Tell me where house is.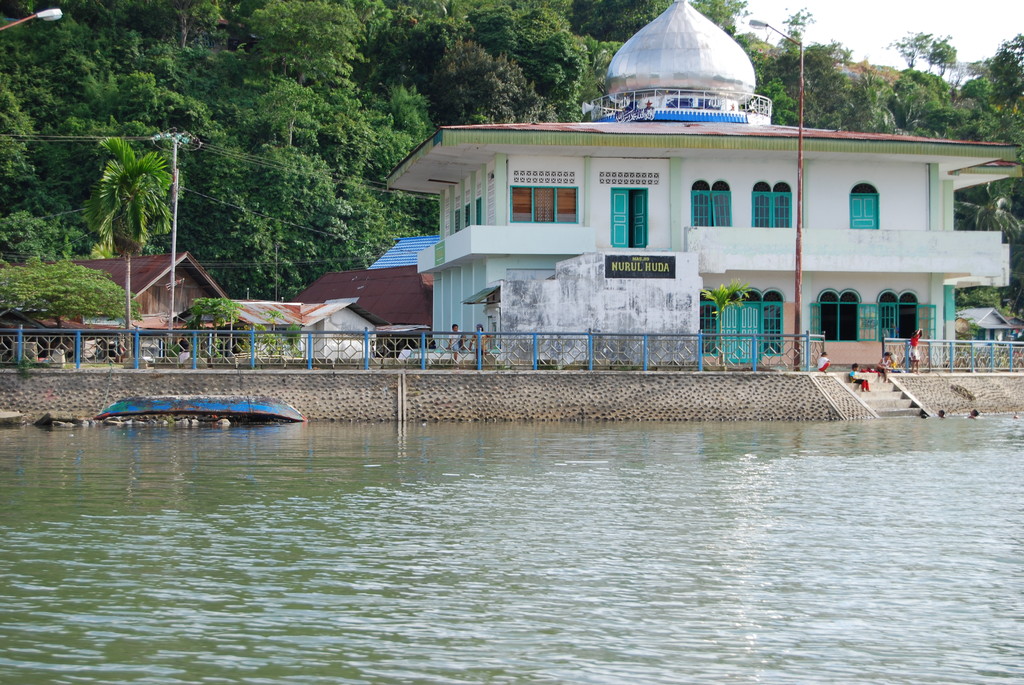
house is at [x1=358, y1=230, x2=442, y2=269].
